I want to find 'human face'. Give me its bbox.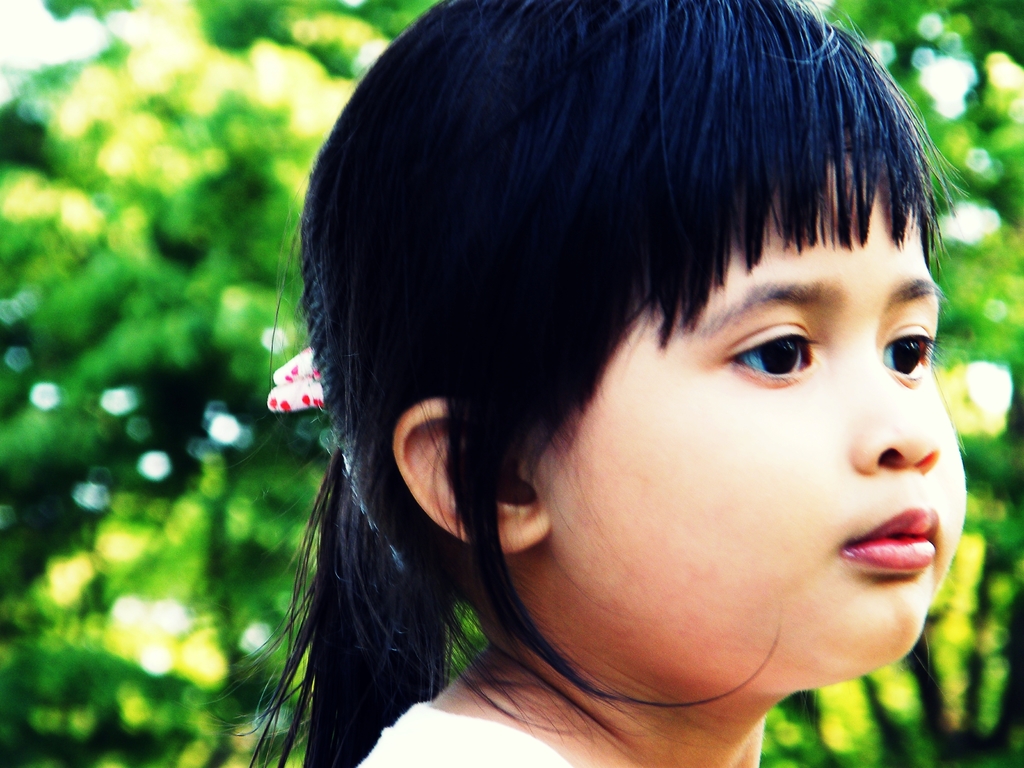
rect(529, 130, 967, 683).
